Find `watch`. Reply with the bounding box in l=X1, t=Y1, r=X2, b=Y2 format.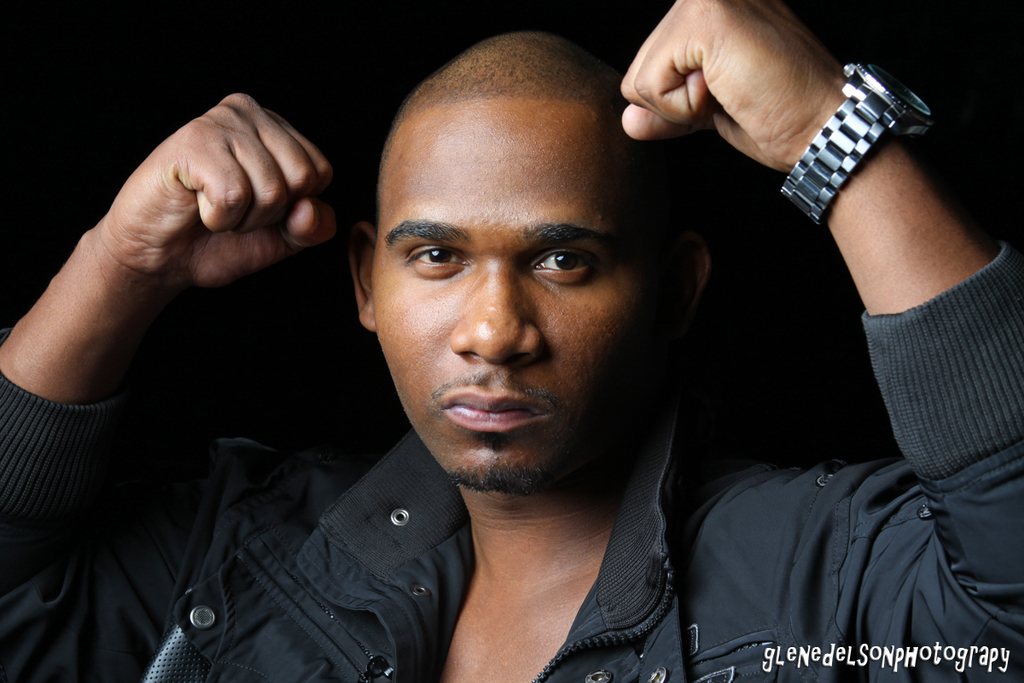
l=776, t=54, r=937, b=225.
